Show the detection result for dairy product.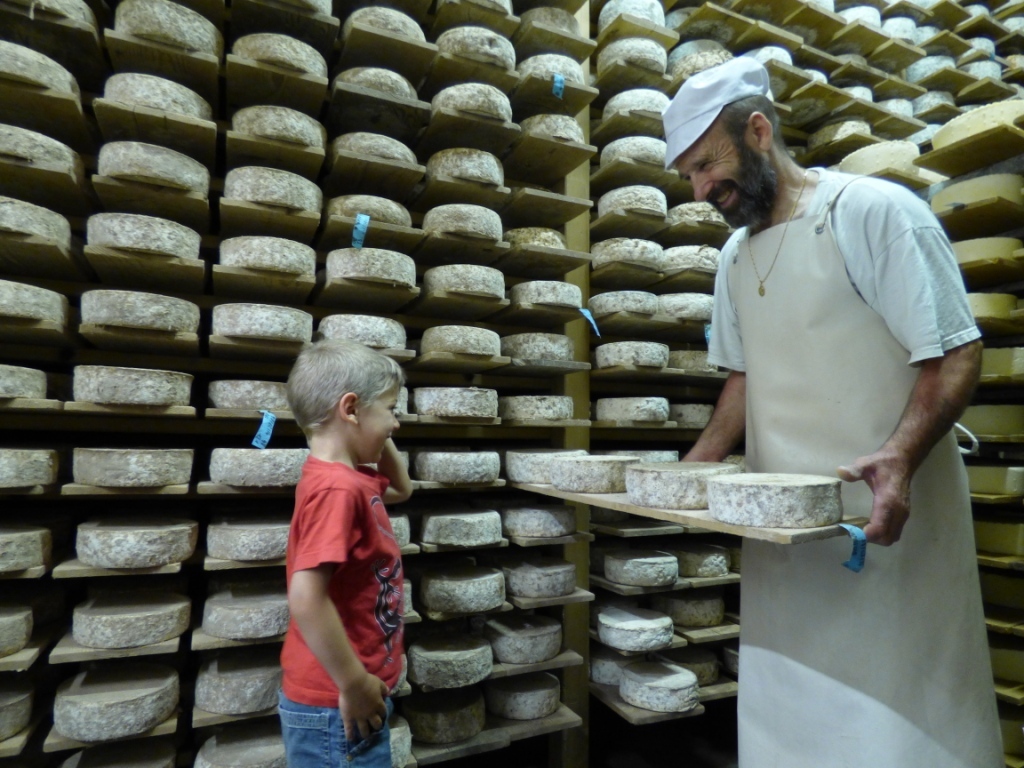
(x1=618, y1=658, x2=699, y2=712).
